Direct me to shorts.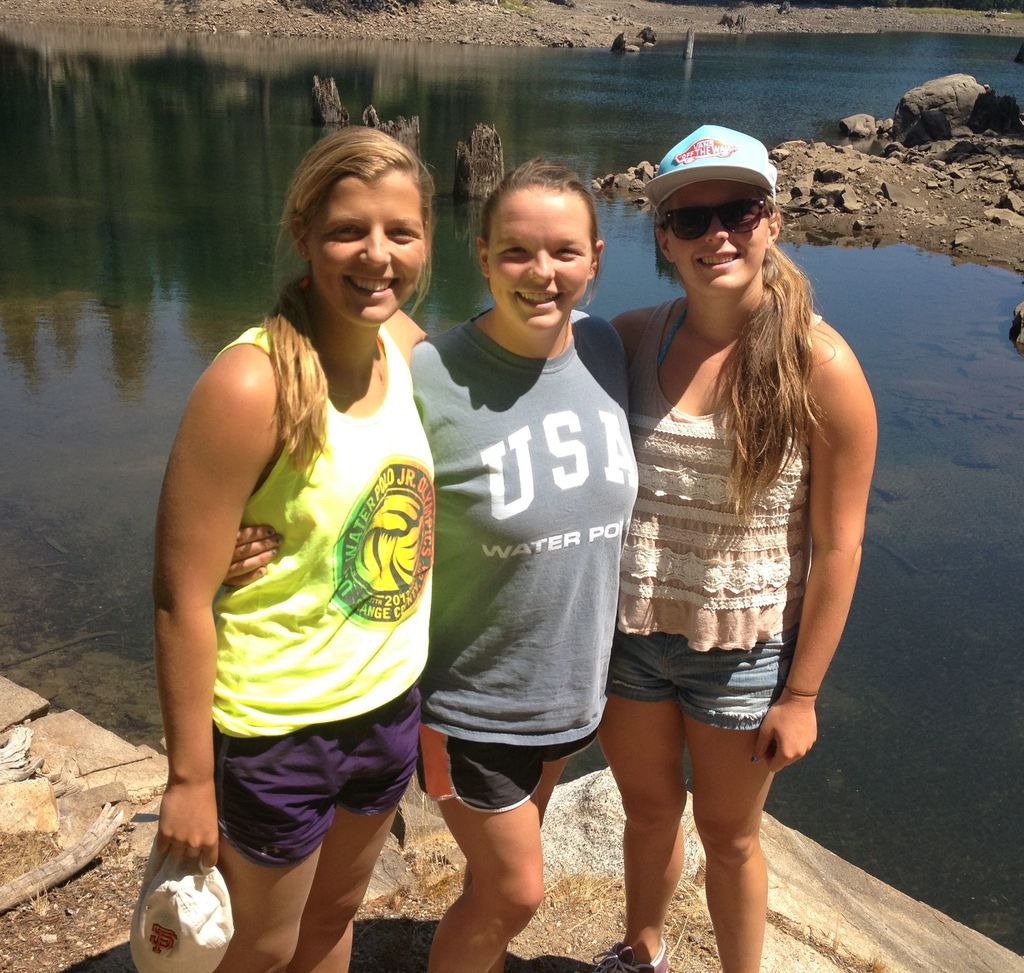
Direction: detection(608, 626, 803, 736).
